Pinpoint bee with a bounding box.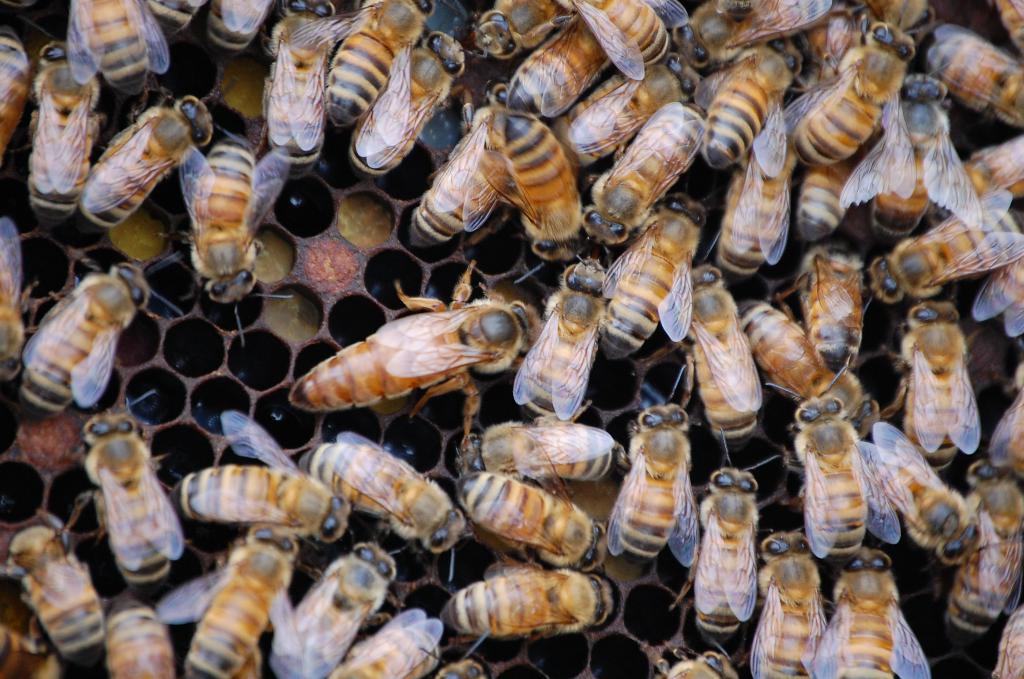
(0, 501, 116, 662).
